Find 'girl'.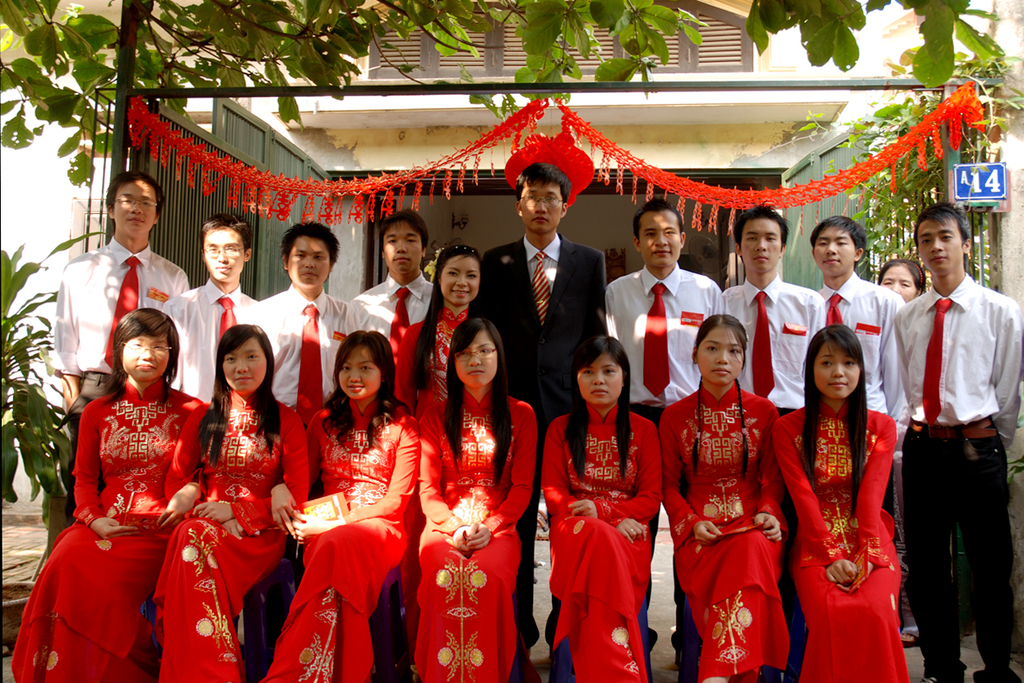
<region>537, 332, 660, 681</region>.
